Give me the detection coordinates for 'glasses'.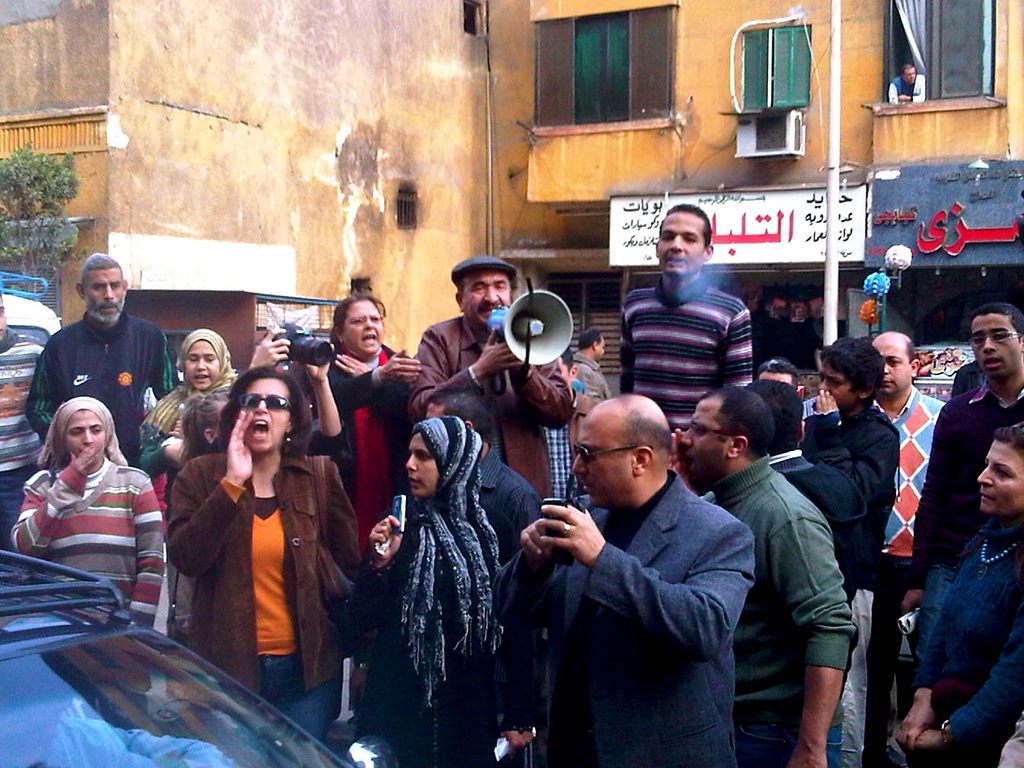
box=[233, 394, 297, 414].
